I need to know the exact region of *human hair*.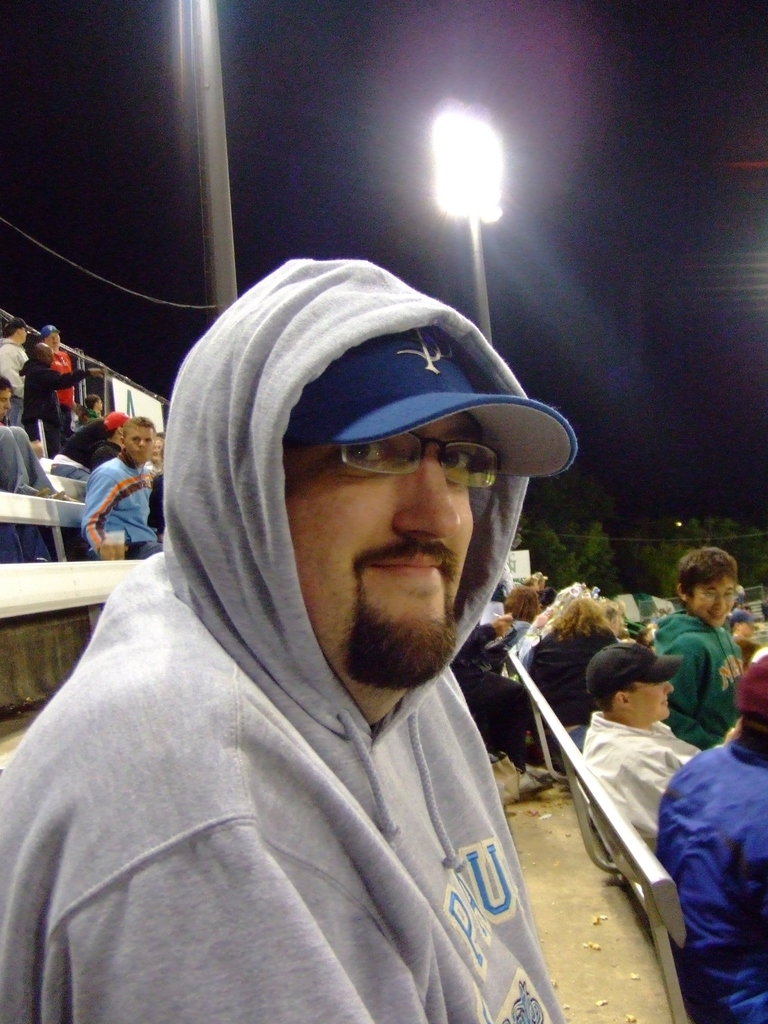
Region: (599,601,618,623).
